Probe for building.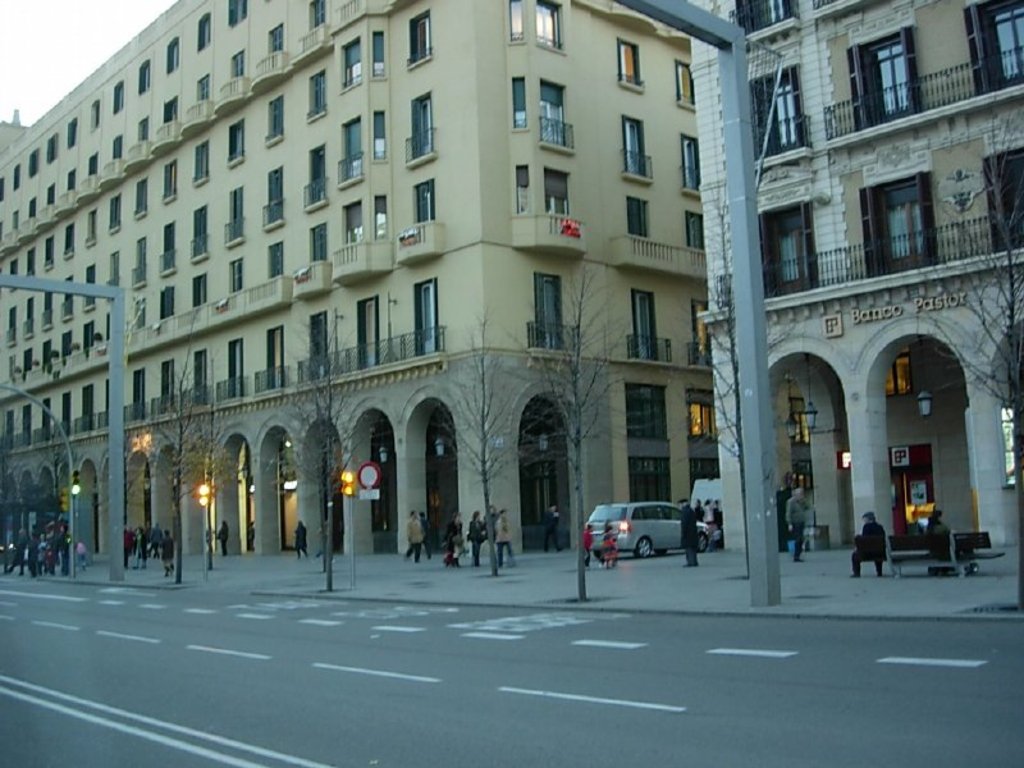
Probe result: bbox=[690, 0, 1023, 553].
